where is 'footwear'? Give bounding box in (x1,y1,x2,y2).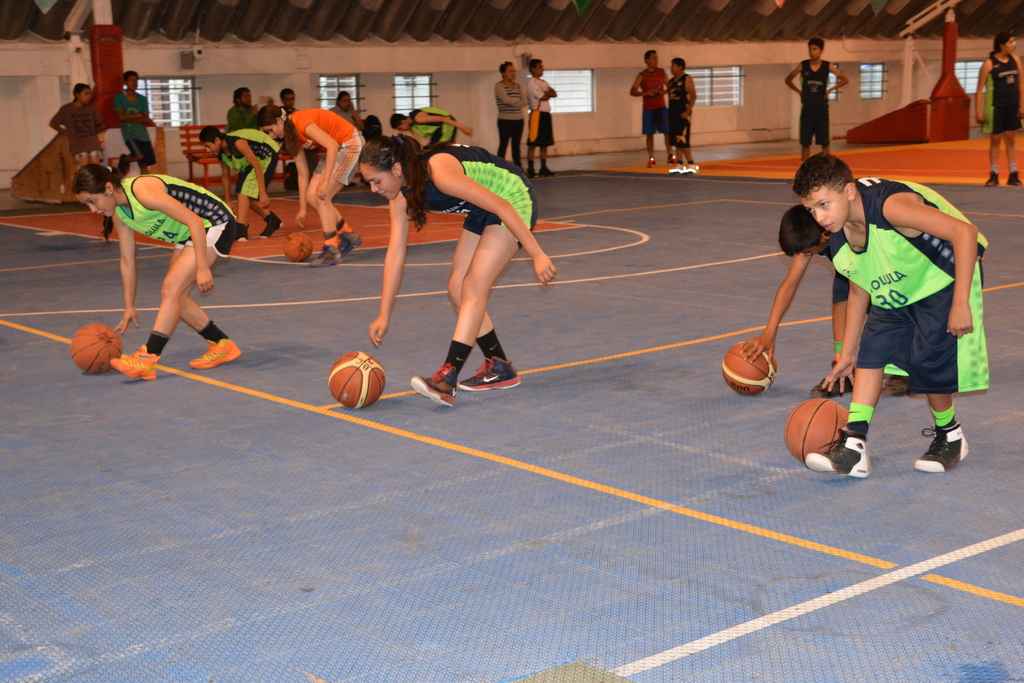
(336,222,362,256).
